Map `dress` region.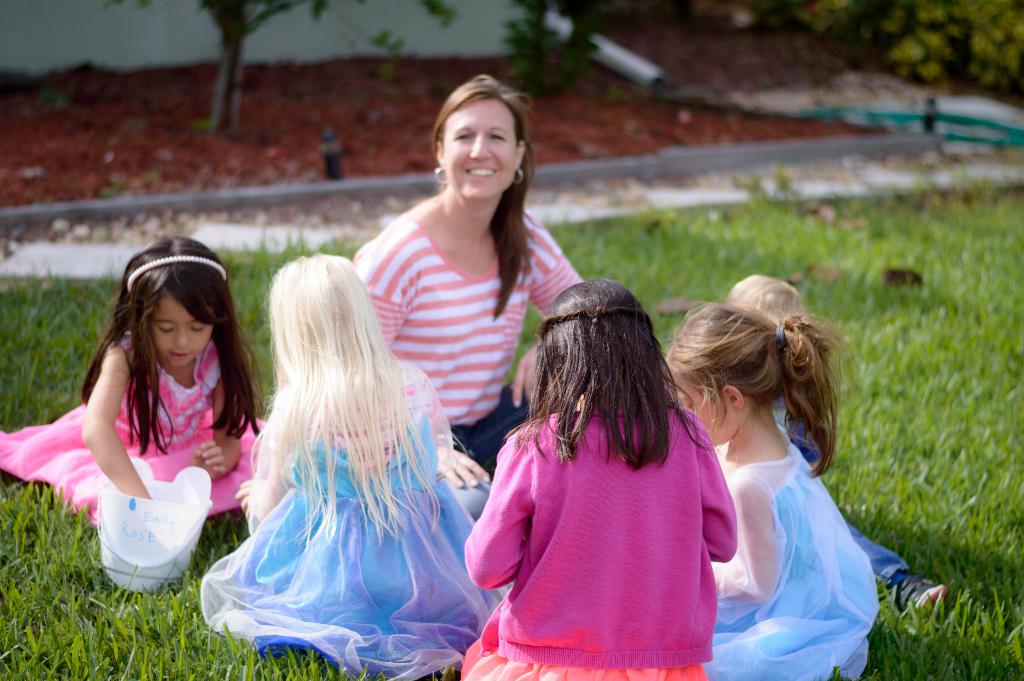
Mapped to [0,339,268,520].
